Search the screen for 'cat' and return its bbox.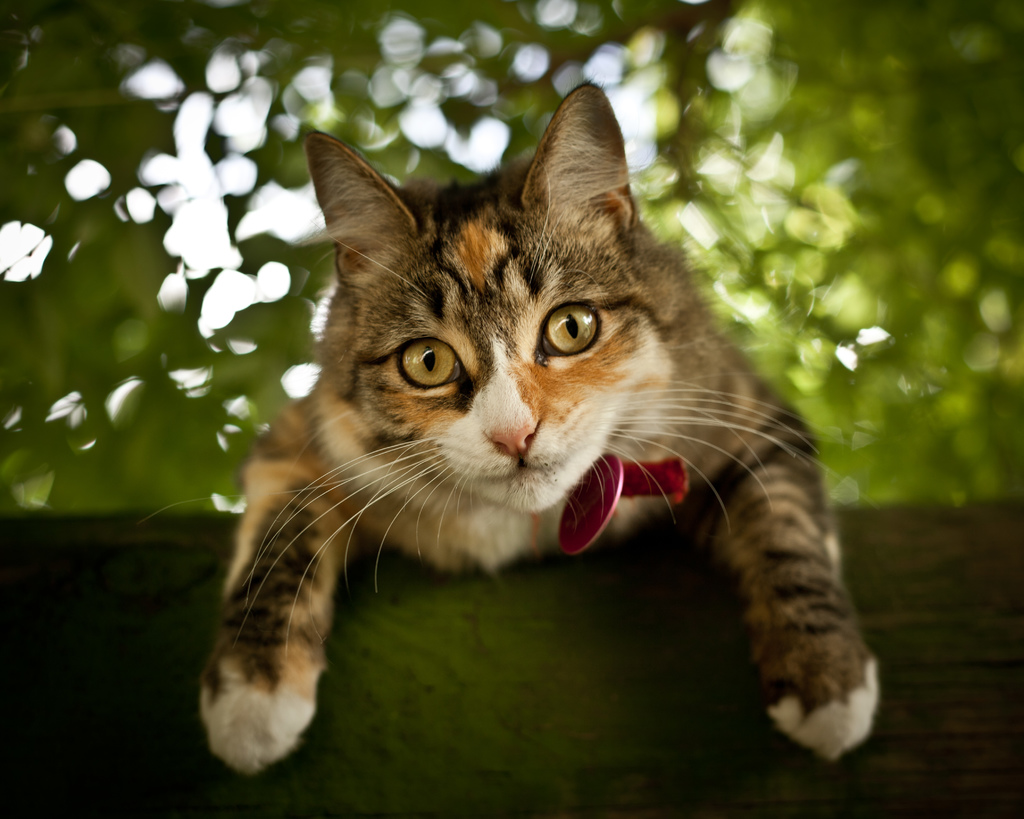
Found: [139, 79, 883, 775].
